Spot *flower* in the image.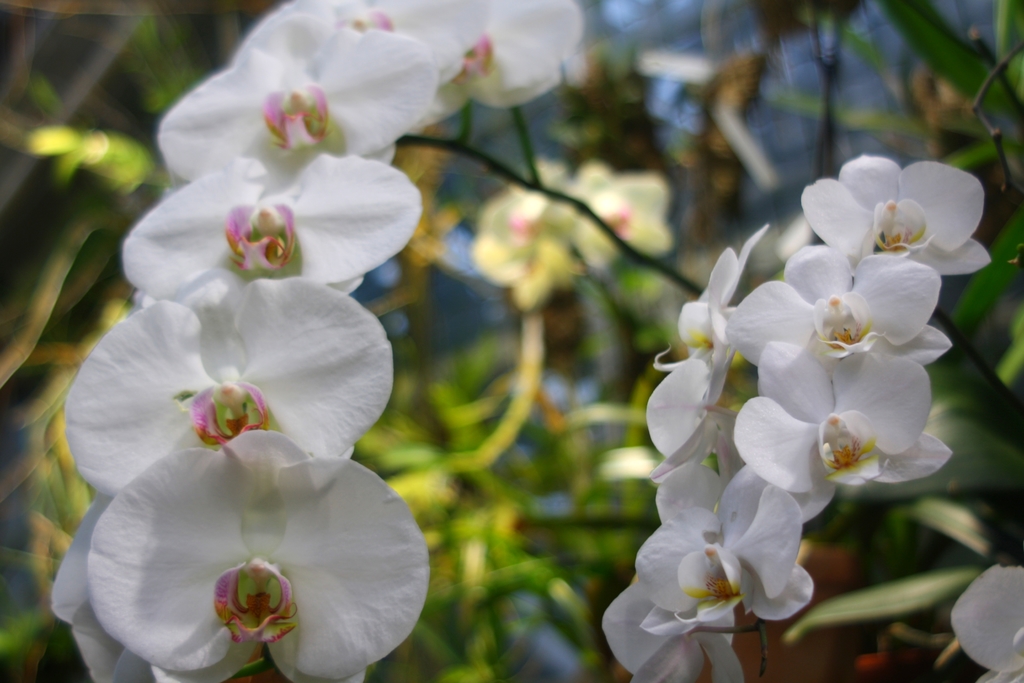
*flower* found at <region>61, 243, 421, 682</region>.
